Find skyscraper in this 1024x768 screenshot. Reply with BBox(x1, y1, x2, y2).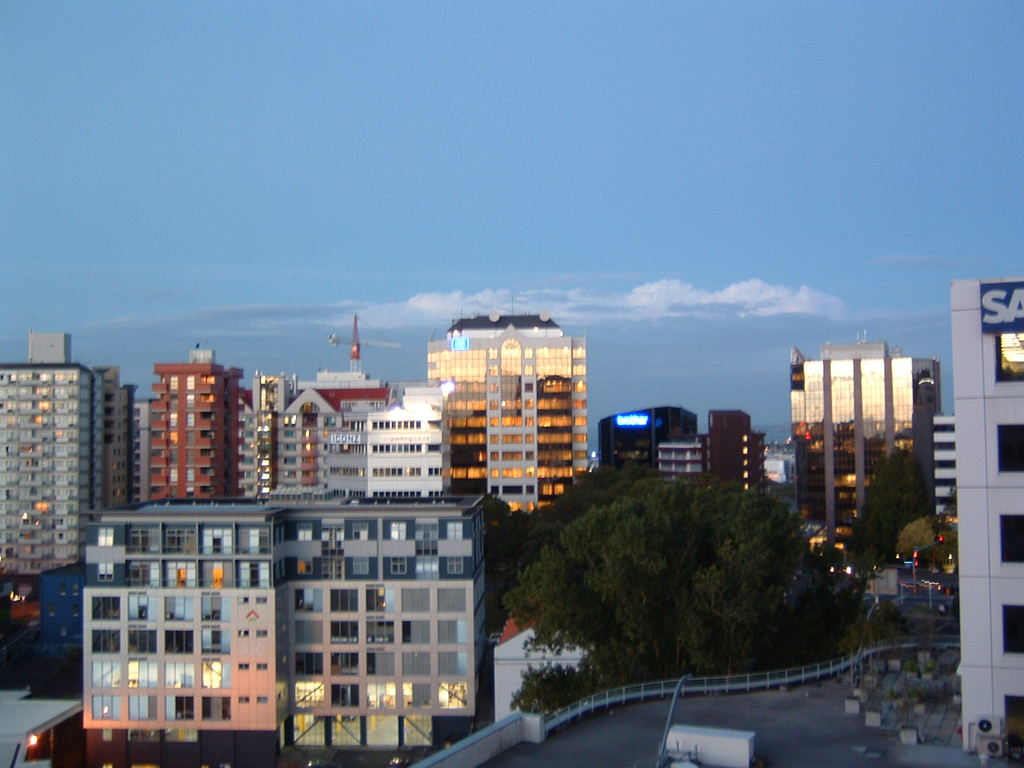
BBox(413, 316, 598, 530).
